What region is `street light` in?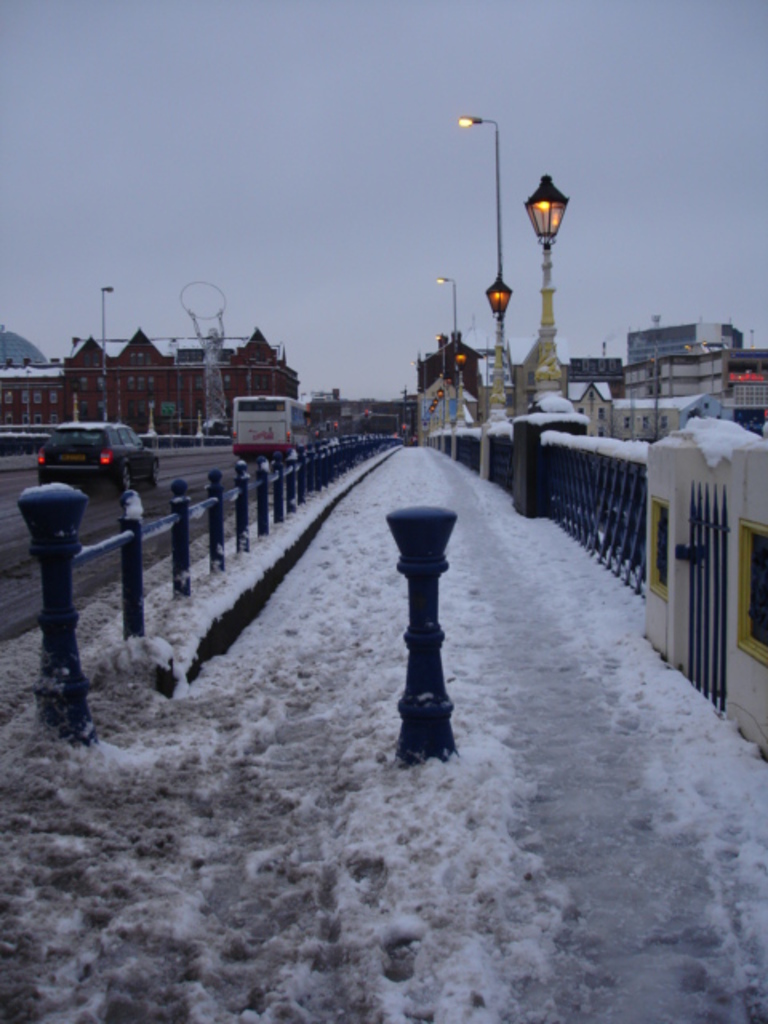
left=485, top=274, right=518, bottom=424.
